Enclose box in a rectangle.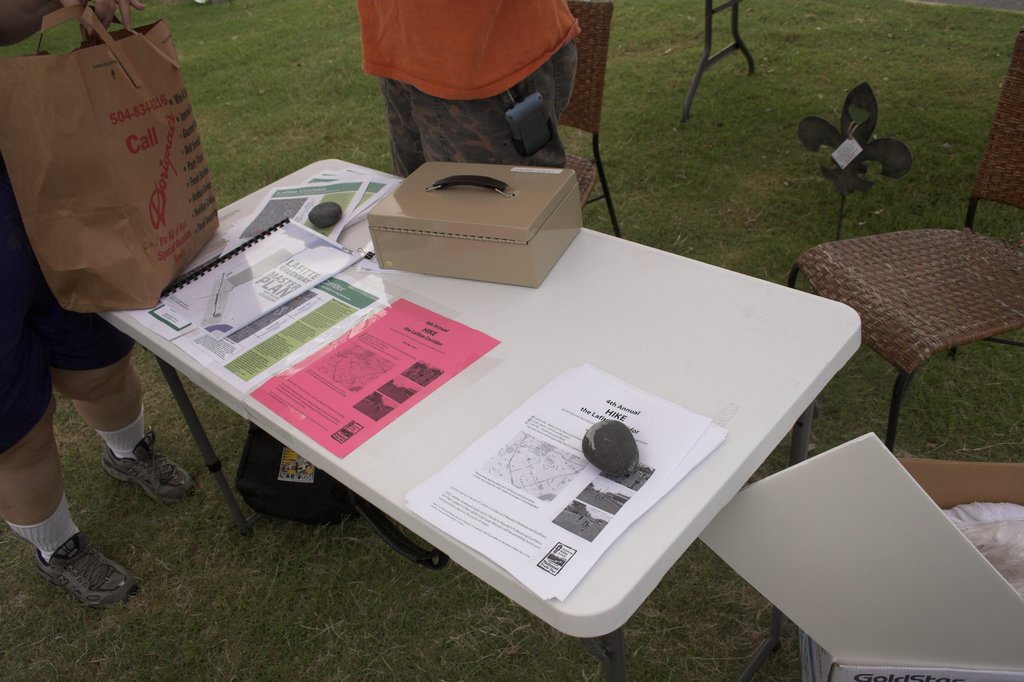
x1=803 y1=450 x2=1023 y2=681.
